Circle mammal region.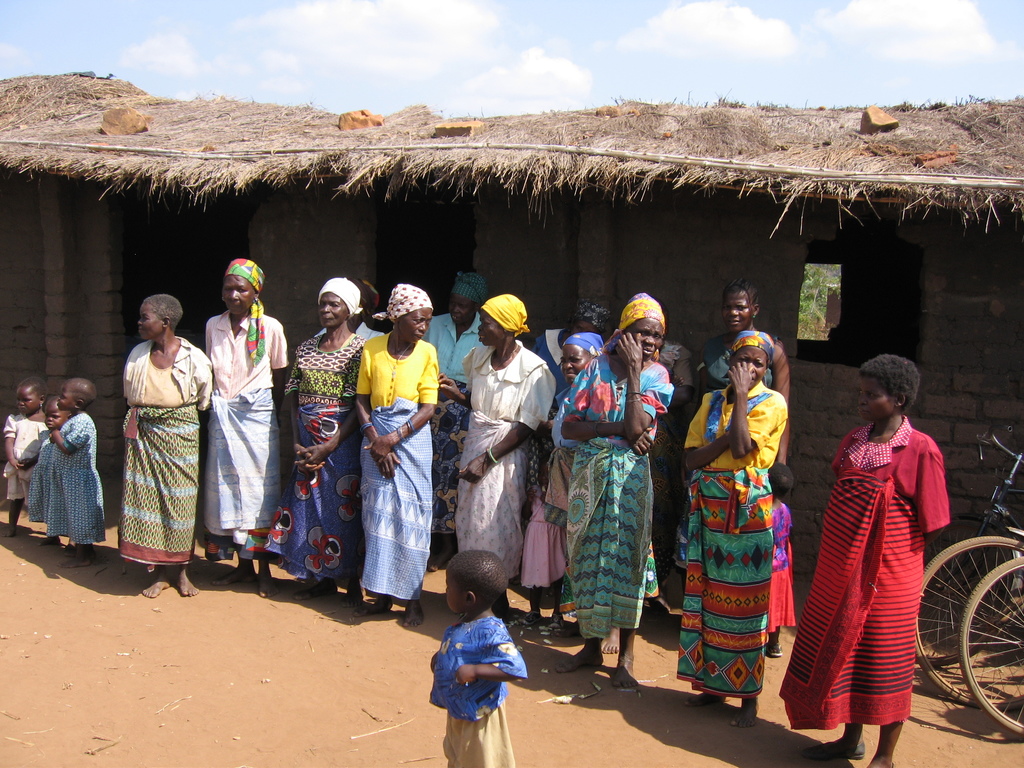
Region: (353,282,440,625).
